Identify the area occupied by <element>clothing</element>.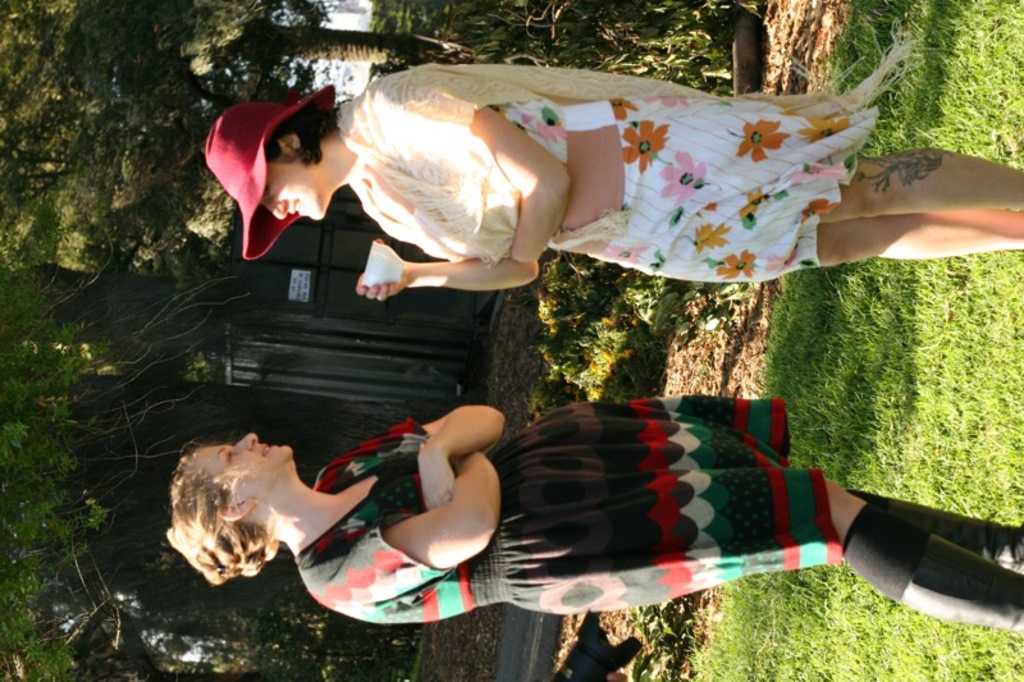
Area: region(288, 392, 836, 628).
